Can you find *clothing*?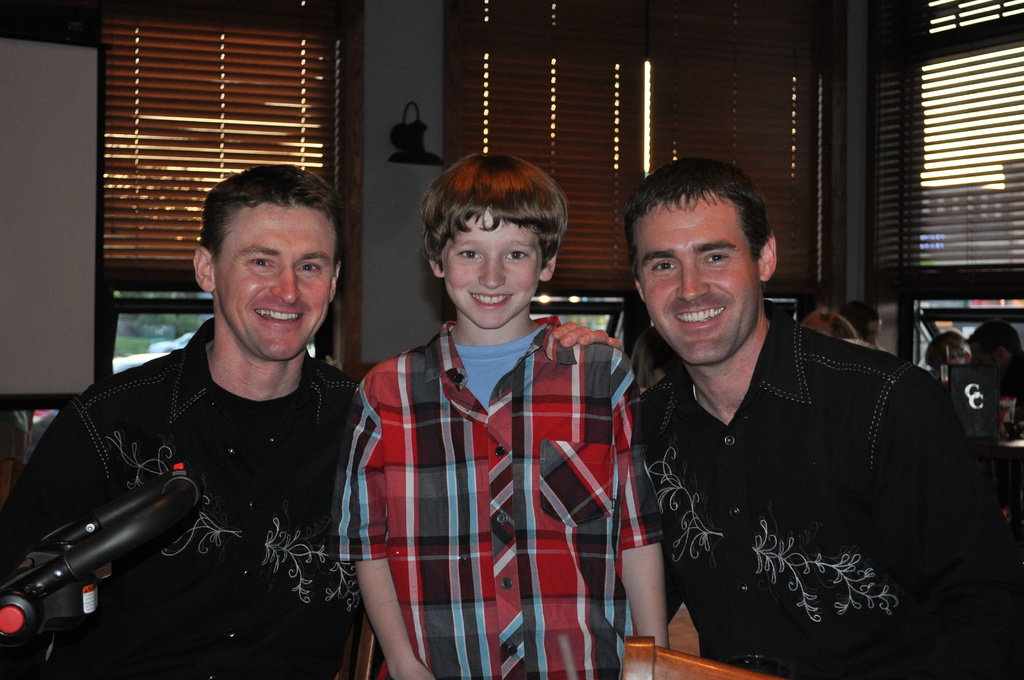
Yes, bounding box: (337, 316, 664, 679).
